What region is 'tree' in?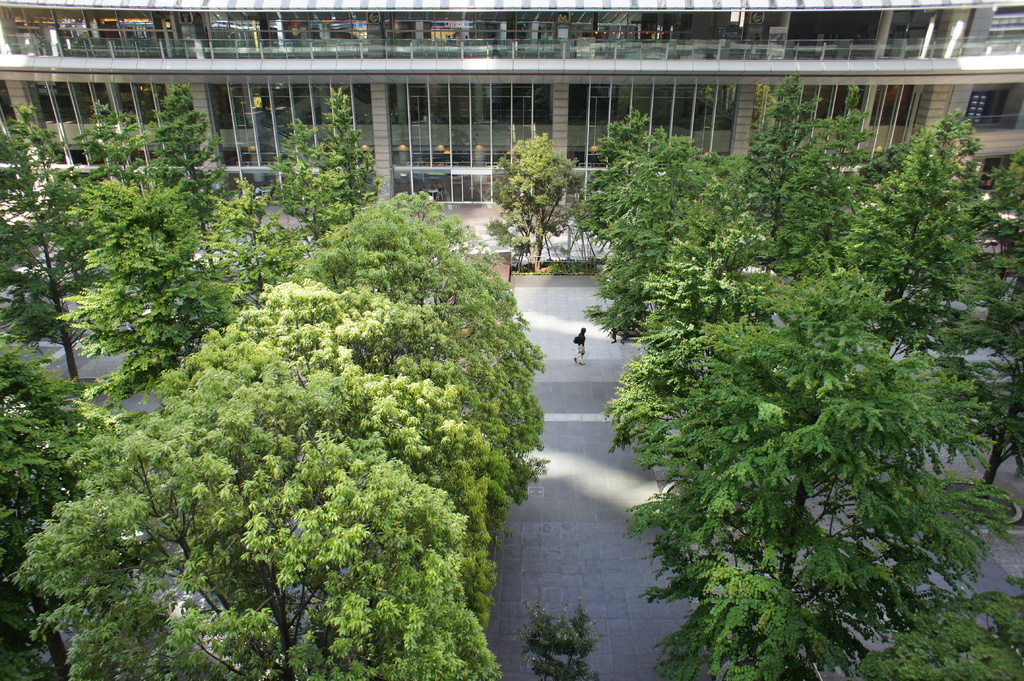
locate(52, 406, 514, 671).
